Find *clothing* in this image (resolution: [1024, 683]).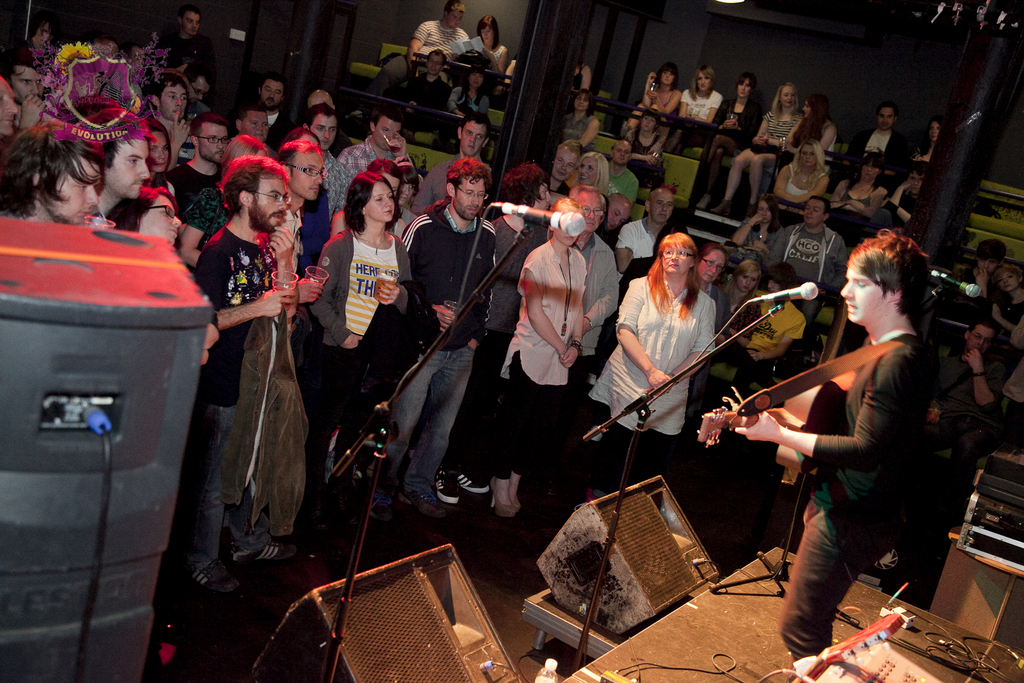
select_region(153, 151, 209, 231).
